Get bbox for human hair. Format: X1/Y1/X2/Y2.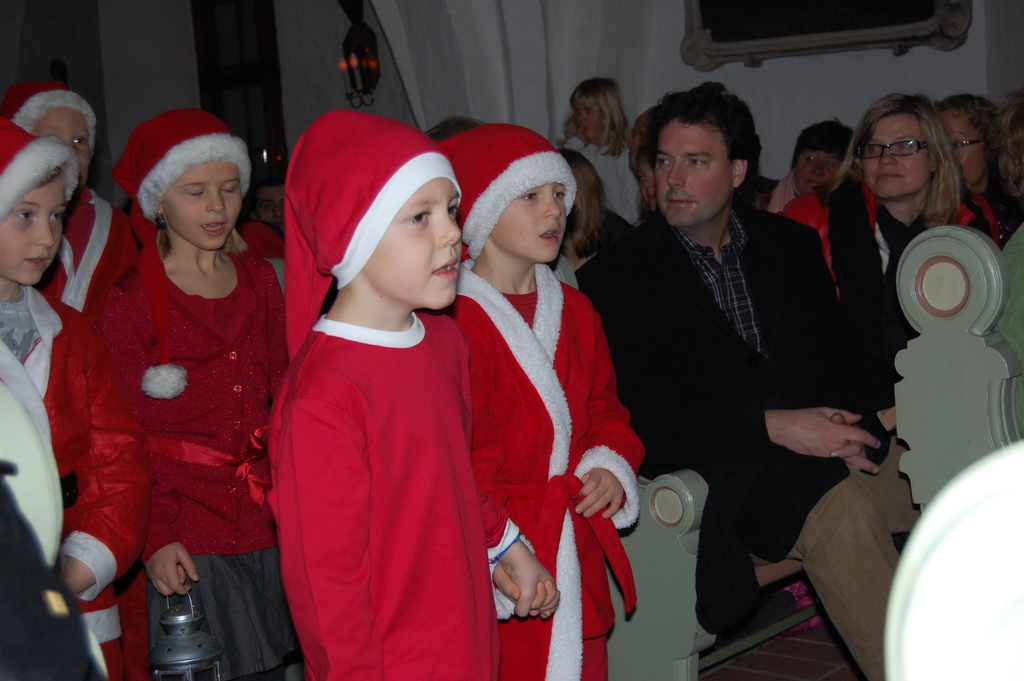
795/111/856/167.
